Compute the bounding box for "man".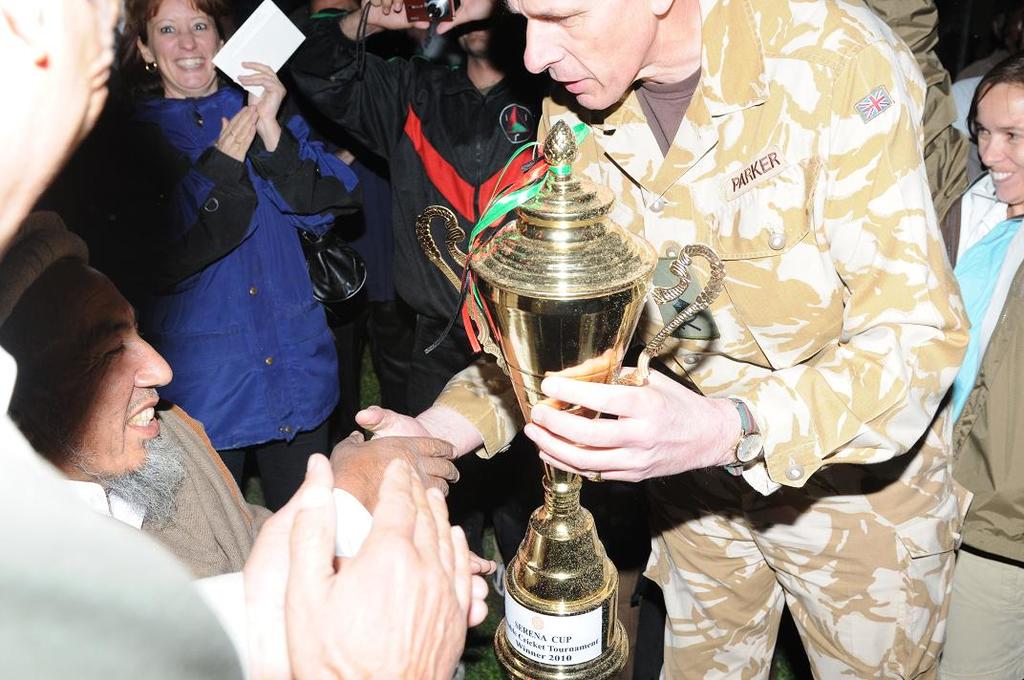
[x1=0, y1=201, x2=496, y2=641].
